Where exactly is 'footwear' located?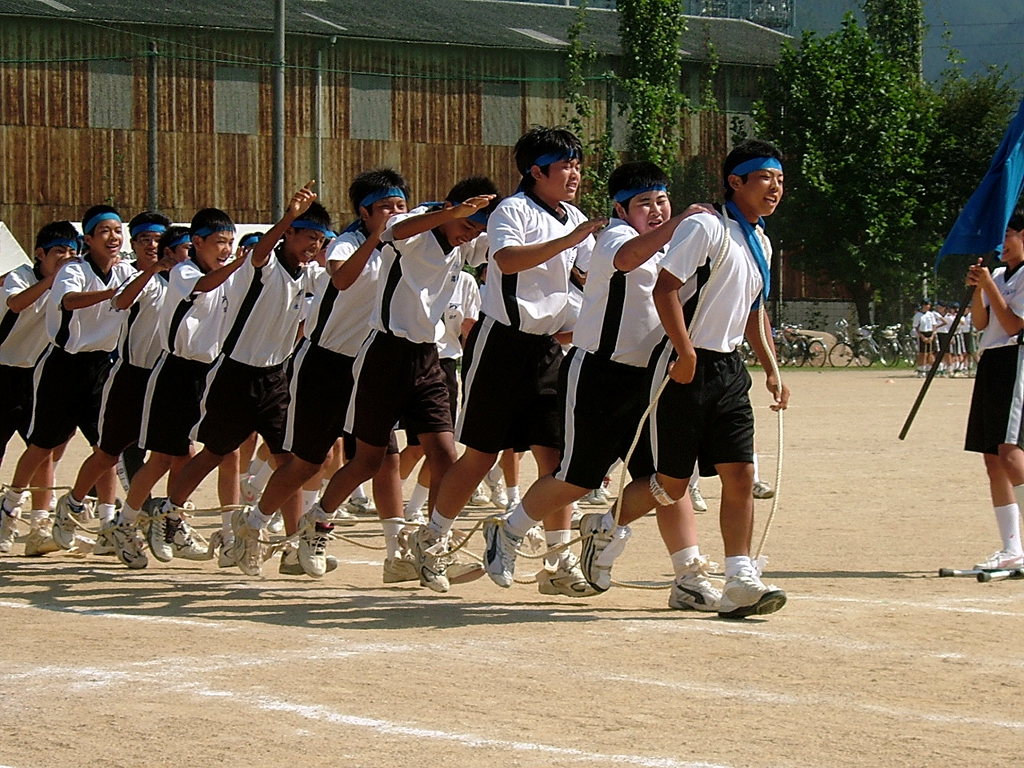
Its bounding box is <box>711,570,787,623</box>.
